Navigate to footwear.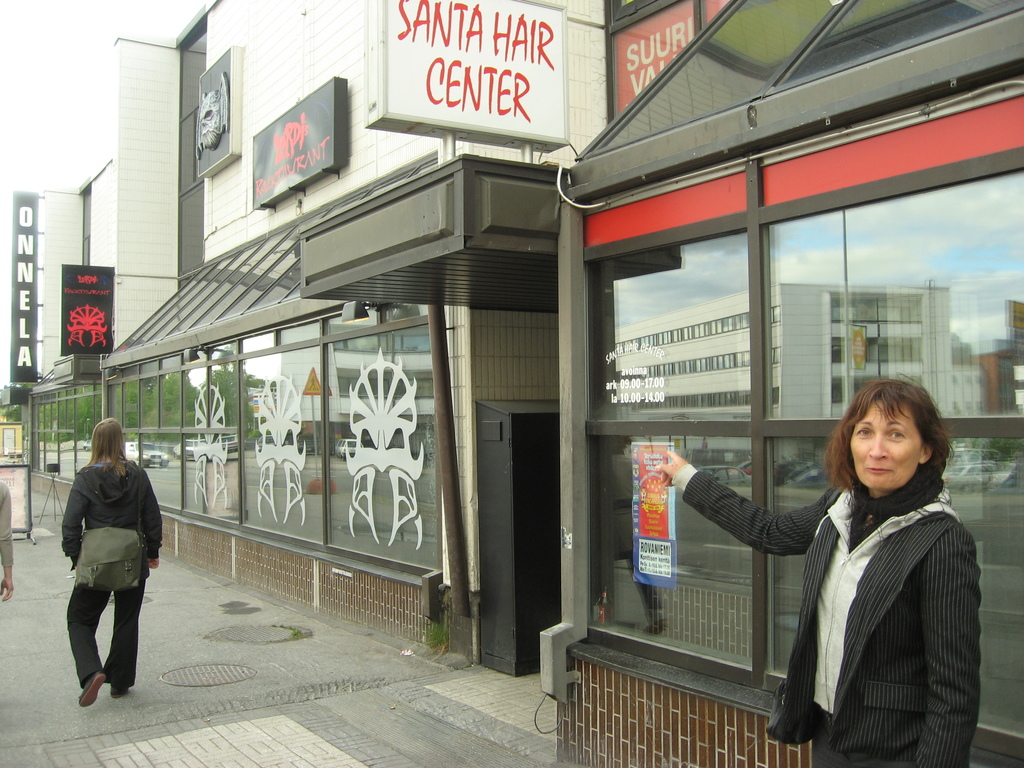
Navigation target: box(111, 685, 133, 696).
